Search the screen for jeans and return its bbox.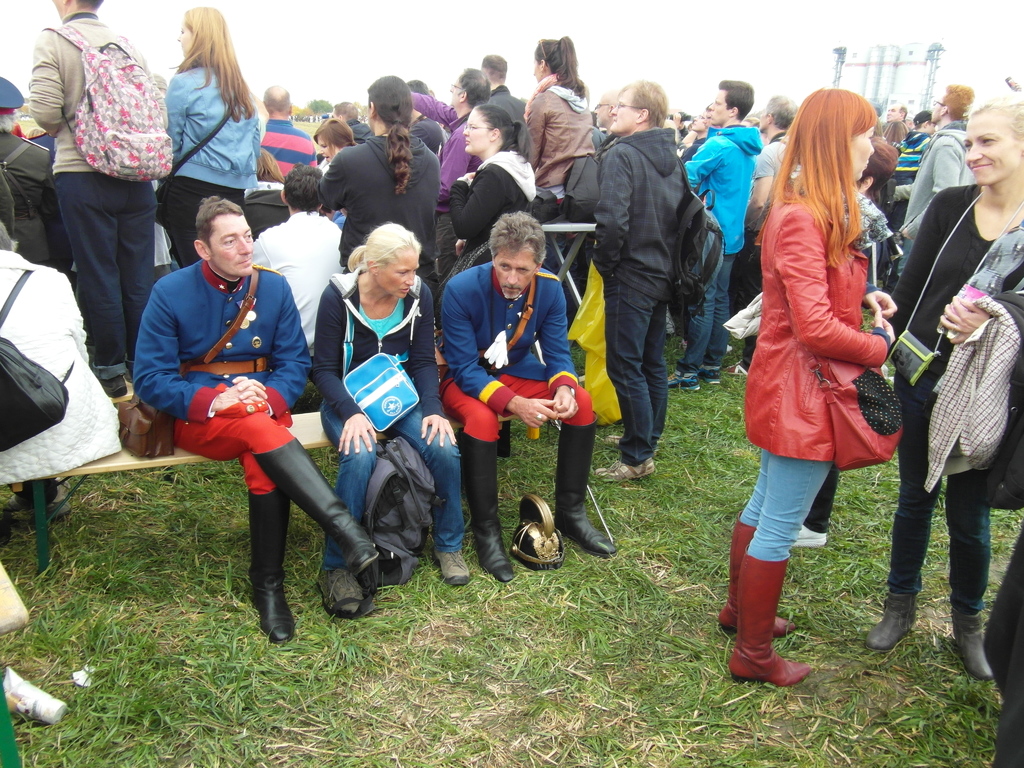
Found: [600,276,675,473].
